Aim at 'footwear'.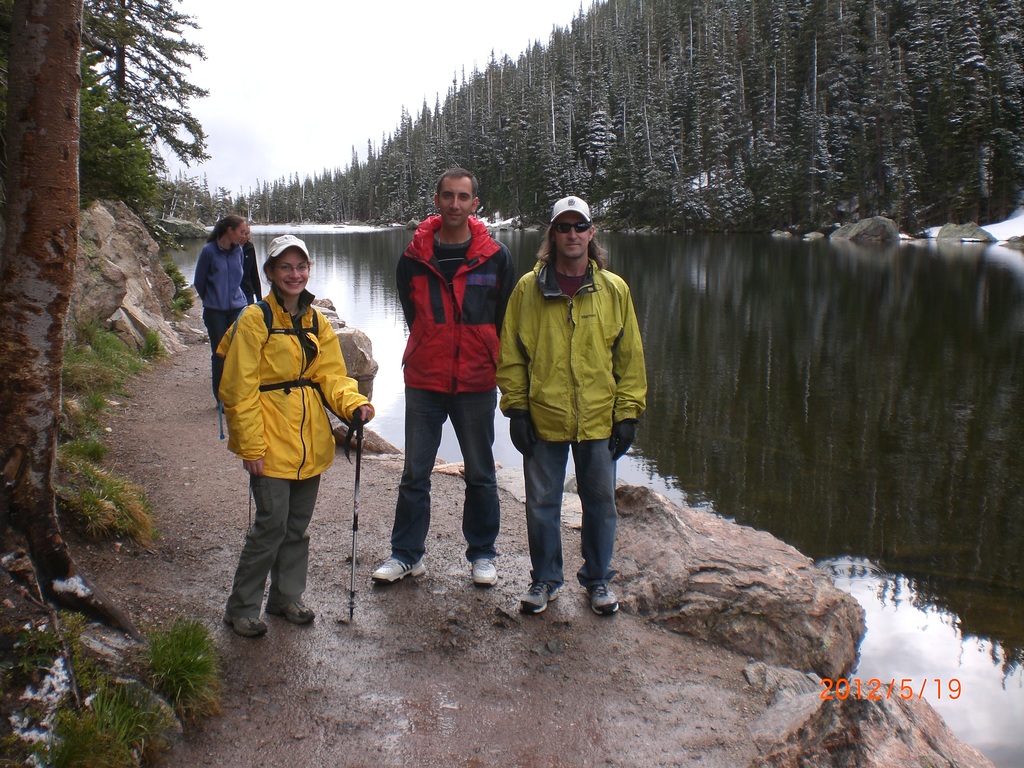
Aimed at {"left": 371, "top": 554, "right": 425, "bottom": 586}.
